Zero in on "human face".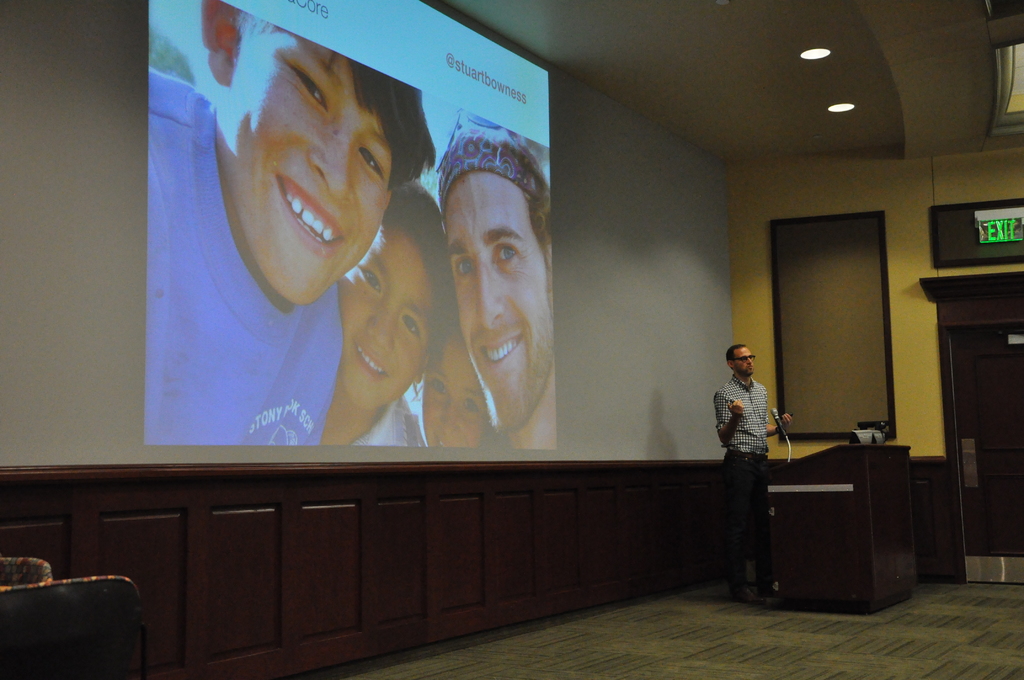
Zeroed in: bbox=[419, 332, 491, 450].
